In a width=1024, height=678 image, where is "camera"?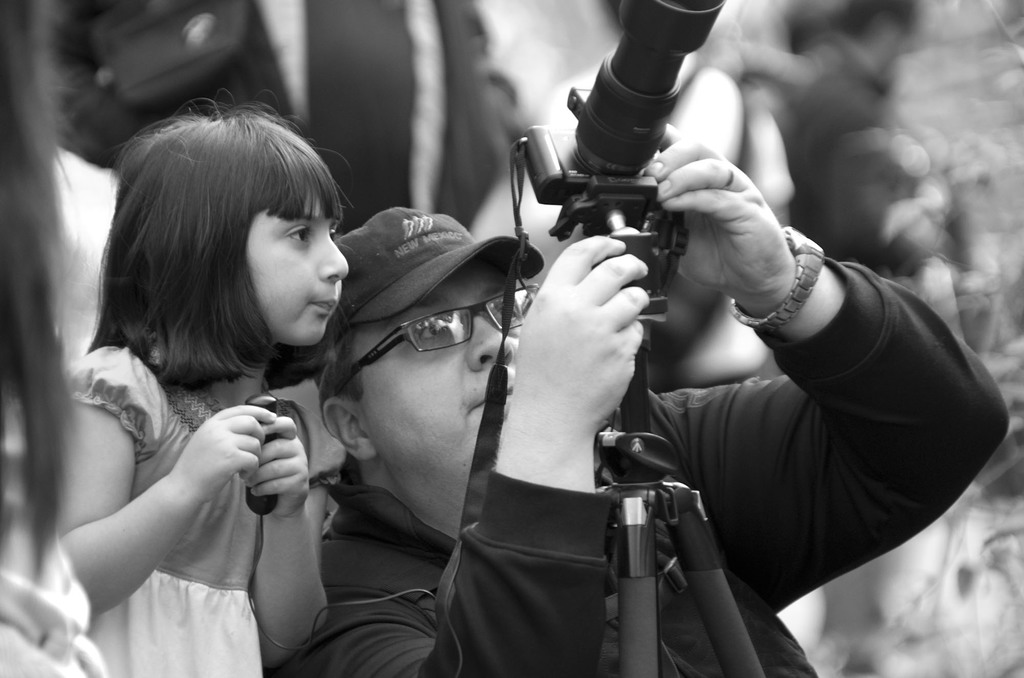
(x1=512, y1=0, x2=726, y2=334).
